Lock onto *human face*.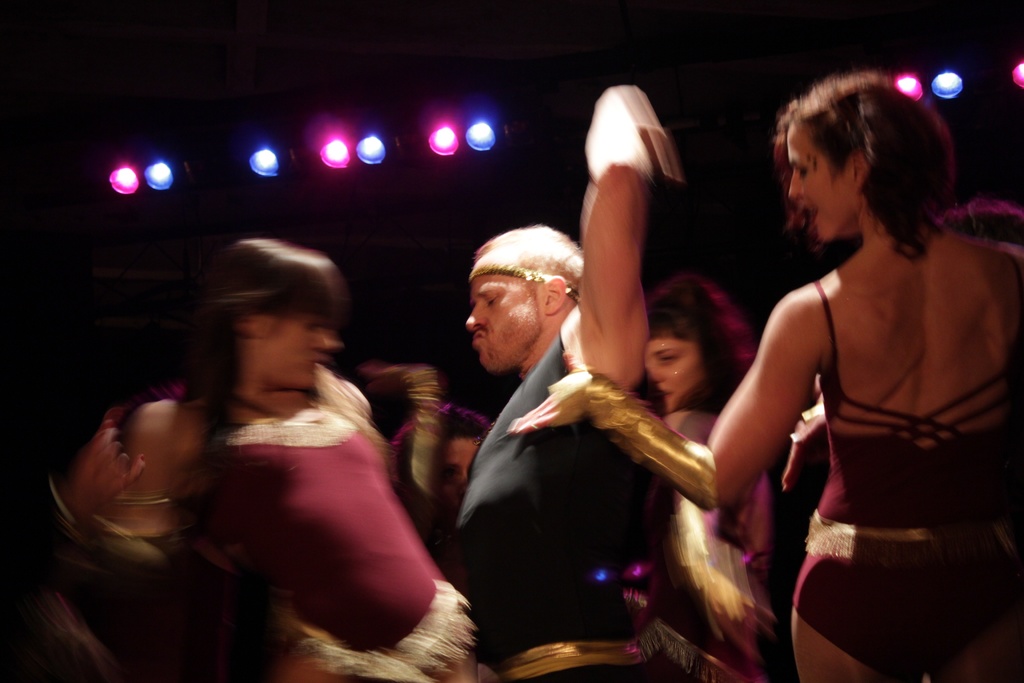
Locked: {"left": 645, "top": 336, "right": 699, "bottom": 409}.
